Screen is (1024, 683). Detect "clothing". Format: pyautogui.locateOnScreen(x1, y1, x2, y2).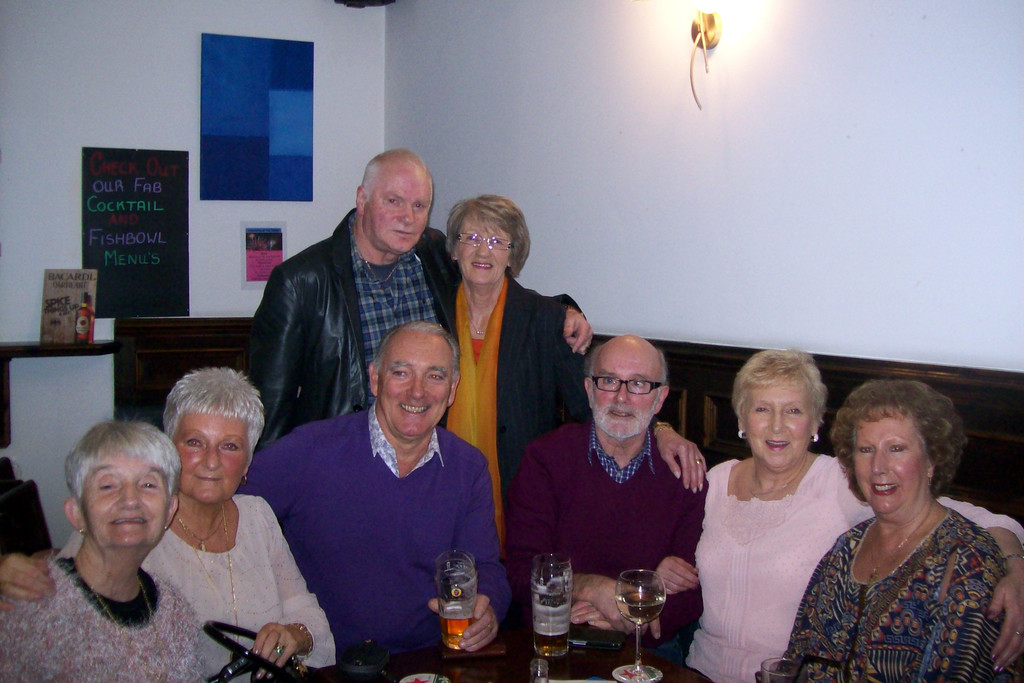
pyautogui.locateOnScreen(503, 433, 713, 662).
